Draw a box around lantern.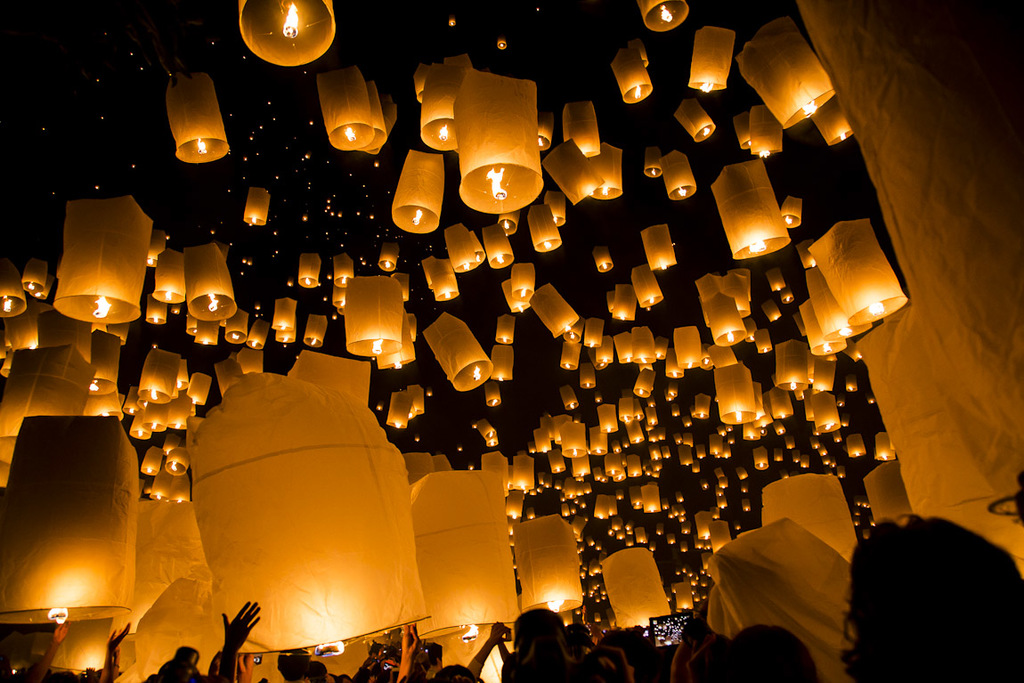
bbox(685, 28, 733, 88).
